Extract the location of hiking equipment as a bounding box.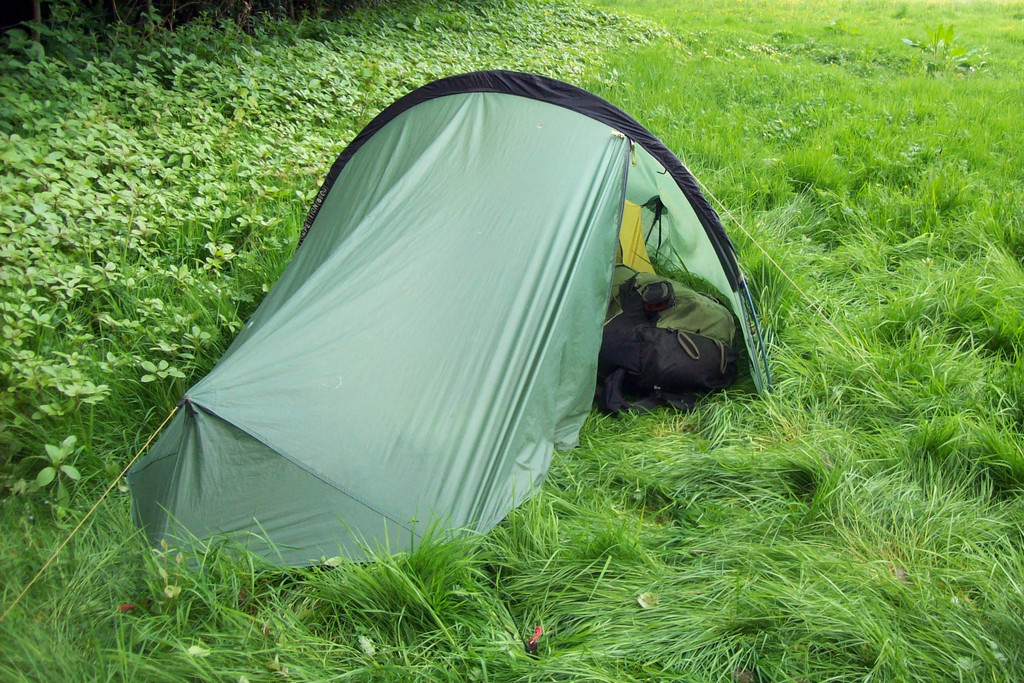
[568, 233, 765, 440].
